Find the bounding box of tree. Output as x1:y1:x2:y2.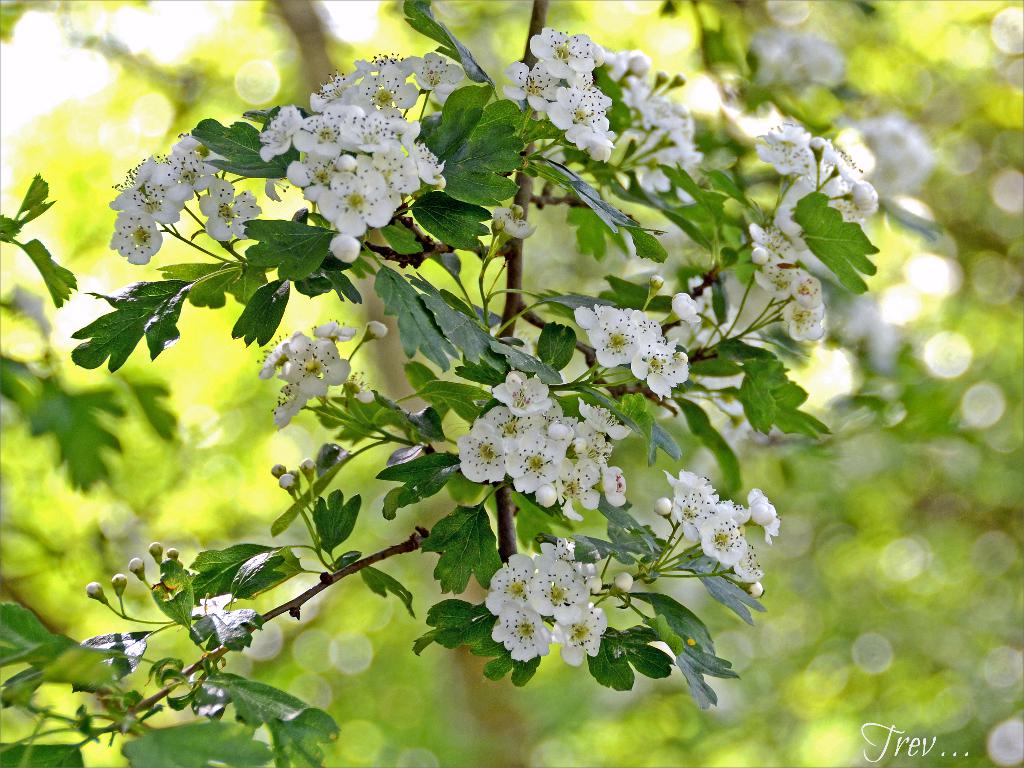
0:0:956:755.
